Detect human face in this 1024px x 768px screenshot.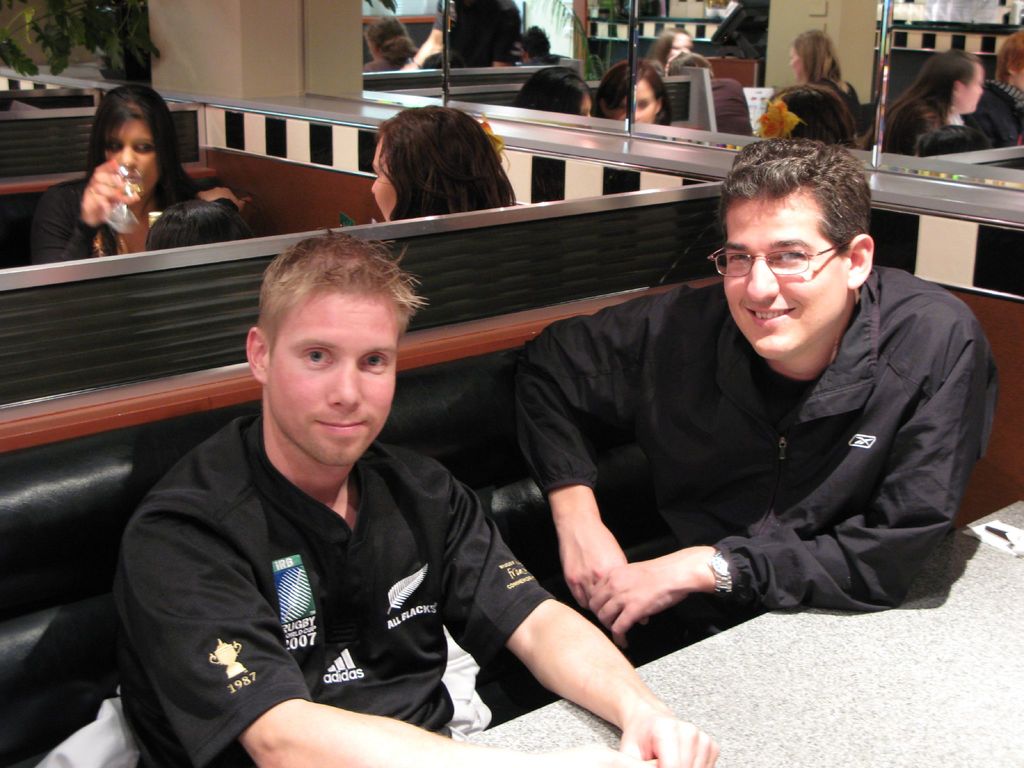
Detection: <region>788, 48, 806, 85</region>.
